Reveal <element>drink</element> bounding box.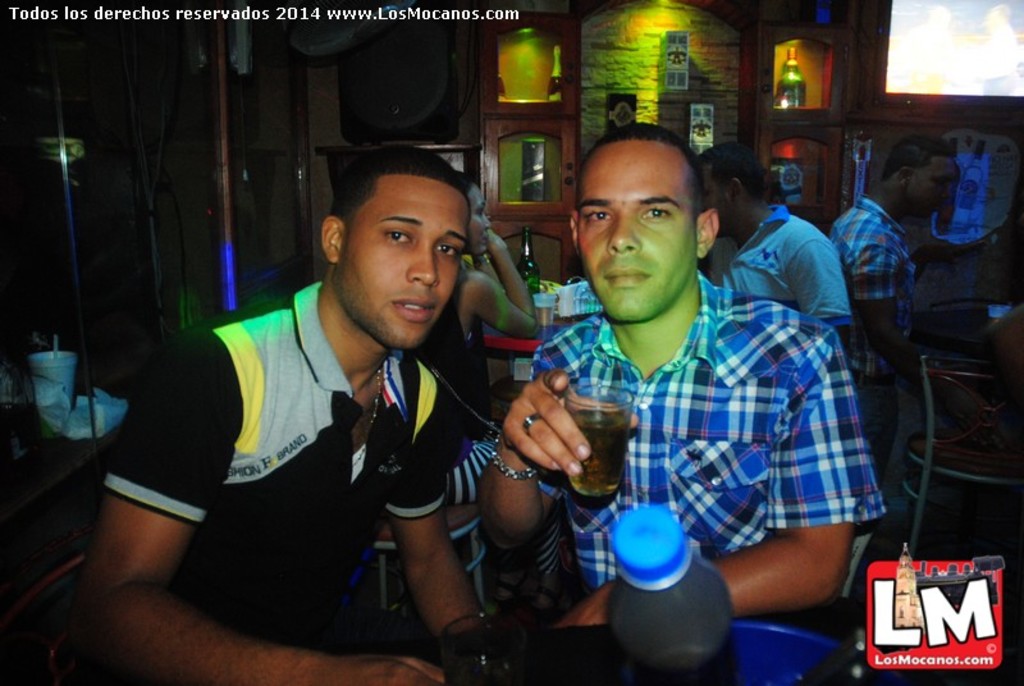
Revealed: bbox=(609, 506, 727, 685).
